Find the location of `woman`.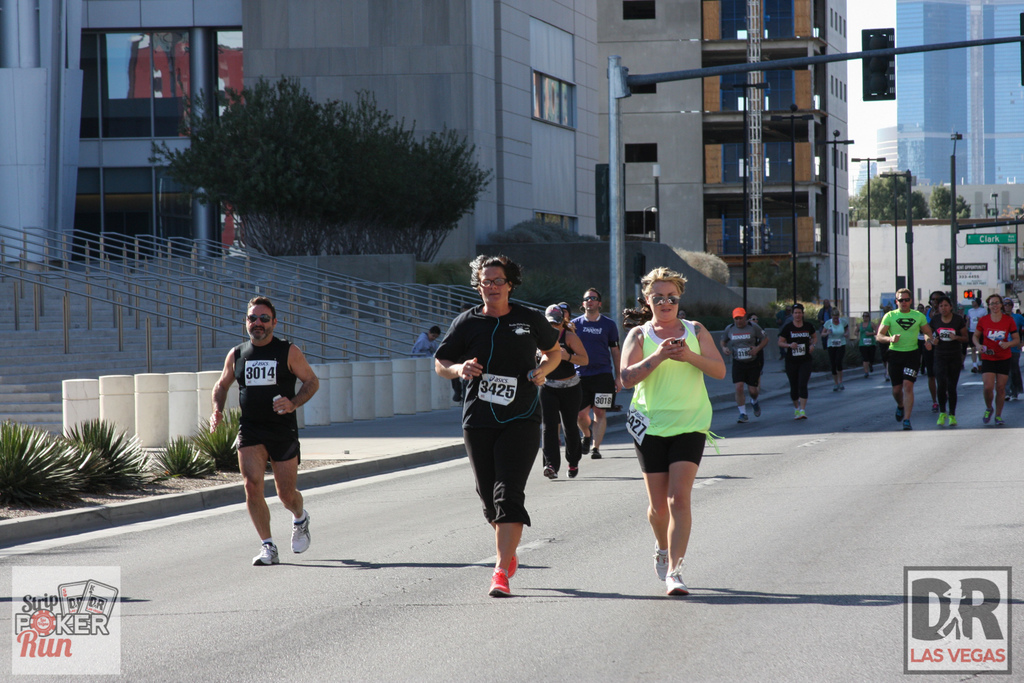
Location: 777,308,819,418.
